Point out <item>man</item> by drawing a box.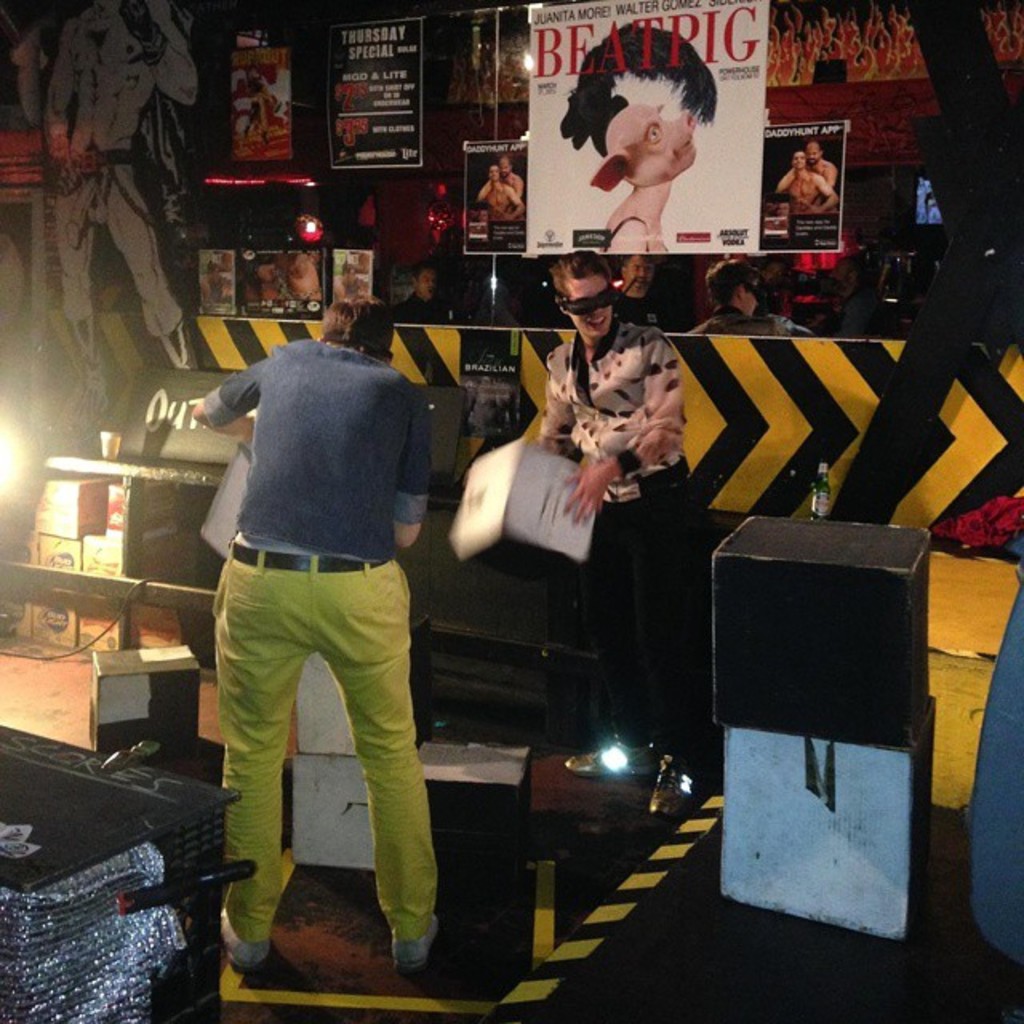
detection(605, 251, 670, 336).
